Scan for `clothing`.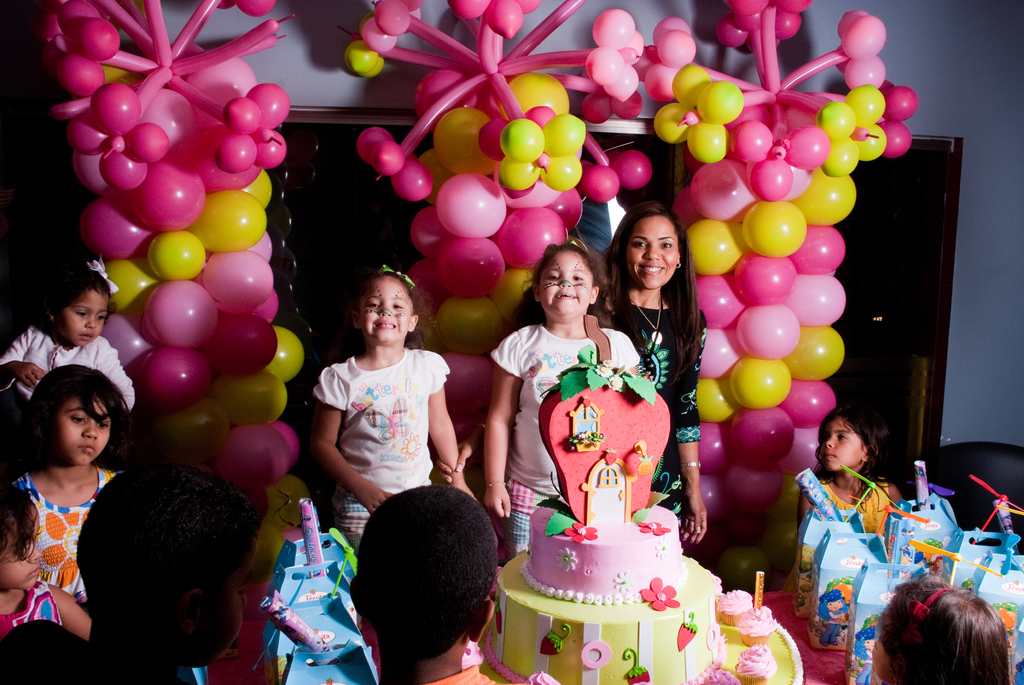
Scan result: region(419, 636, 520, 684).
